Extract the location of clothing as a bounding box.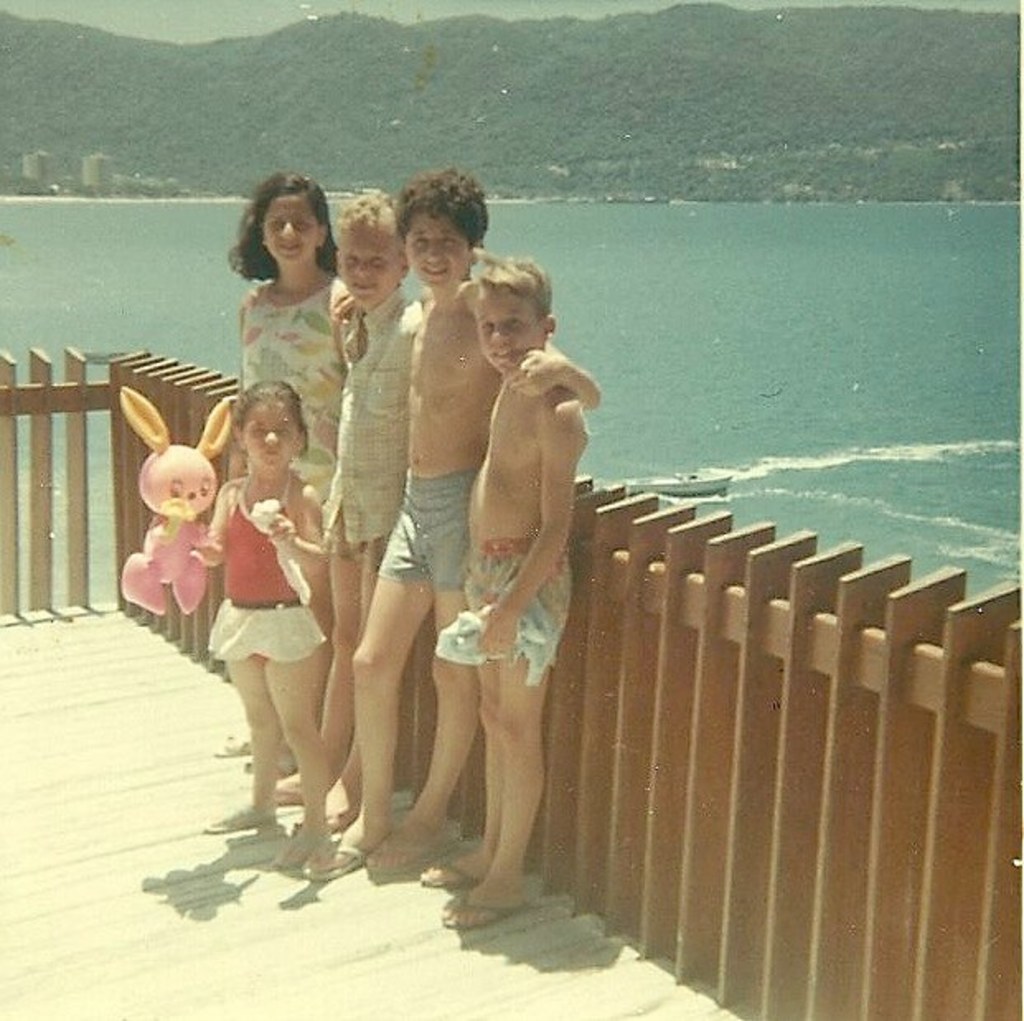
371, 465, 519, 612.
